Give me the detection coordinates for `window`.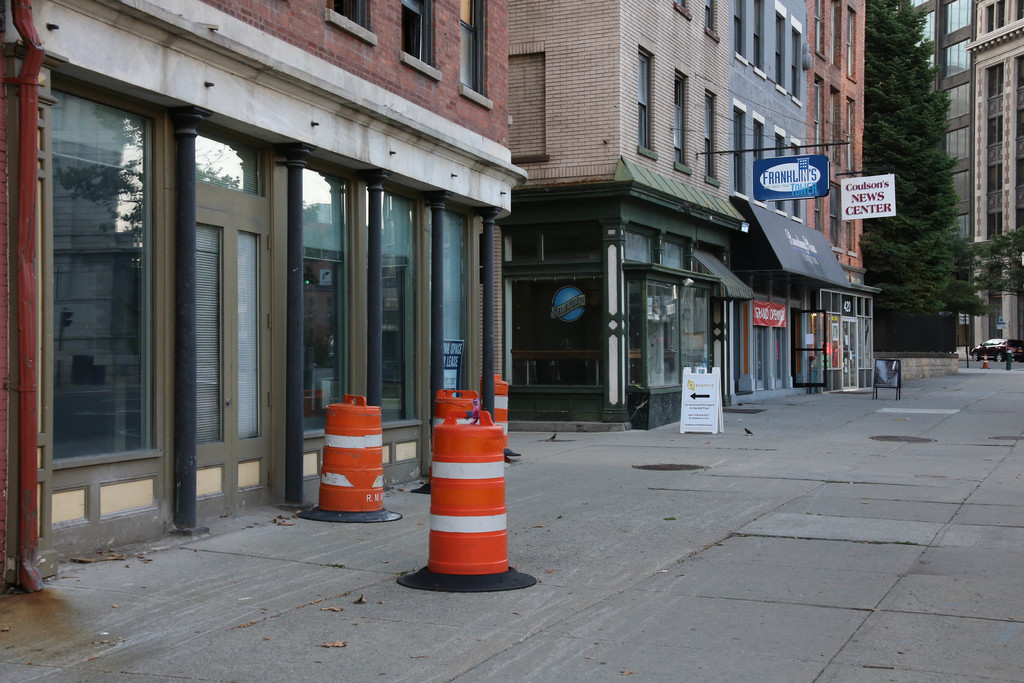
x1=774 y1=4 x2=790 y2=97.
